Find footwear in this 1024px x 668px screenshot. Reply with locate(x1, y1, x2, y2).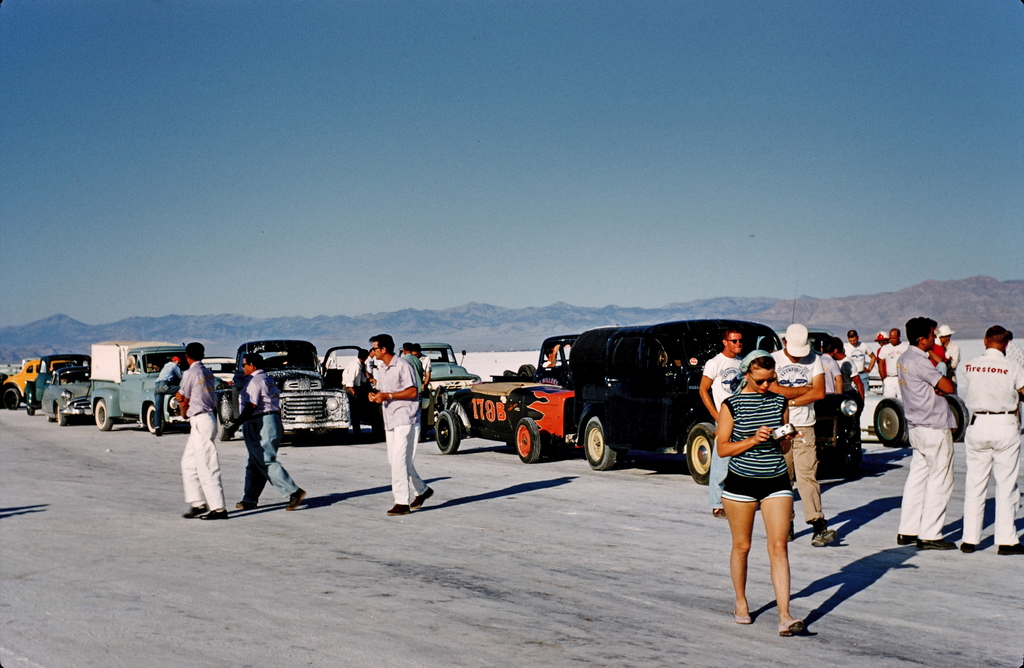
locate(712, 507, 728, 518).
